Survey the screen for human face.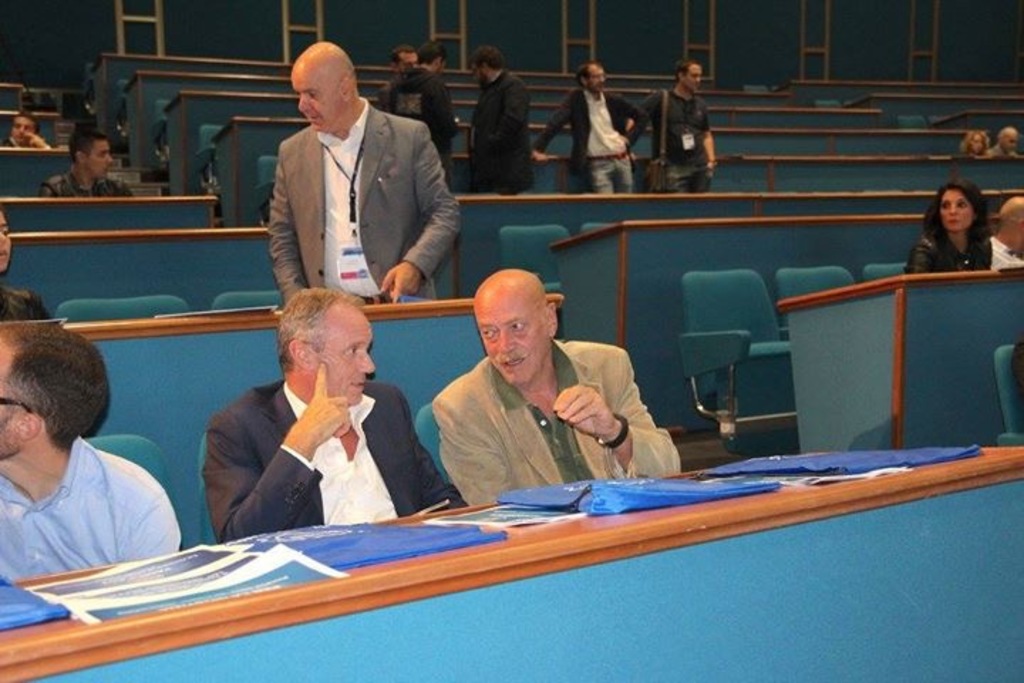
Survey found: l=314, t=302, r=383, b=404.
